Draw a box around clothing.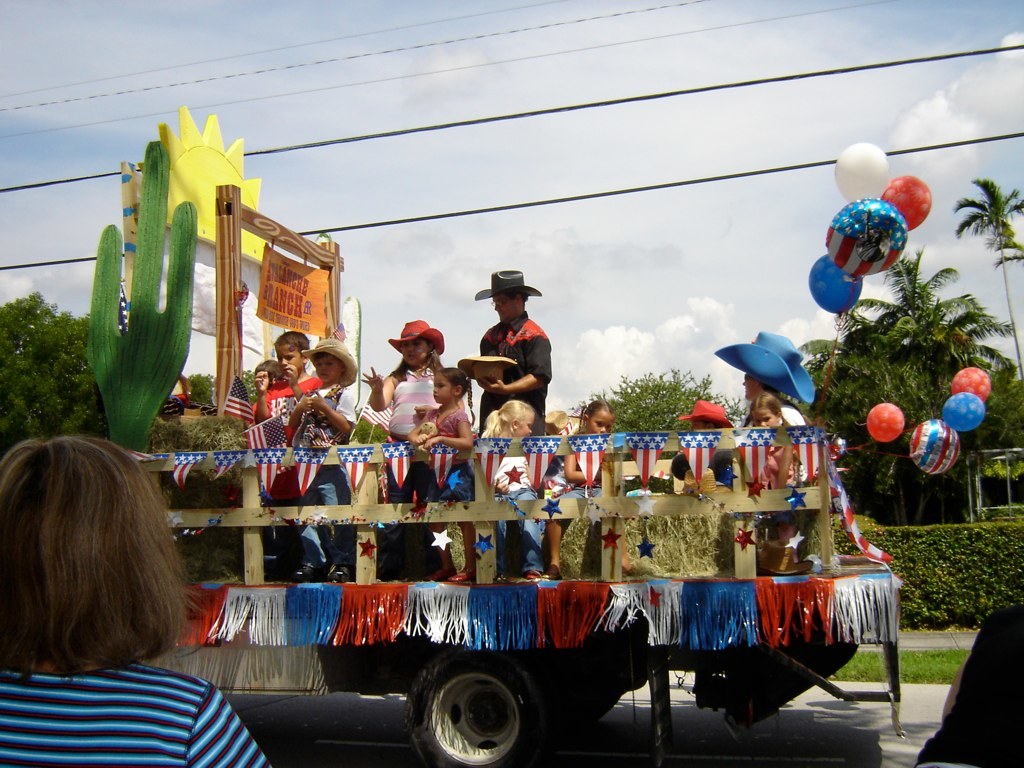
(left=472, top=322, right=551, bottom=576).
